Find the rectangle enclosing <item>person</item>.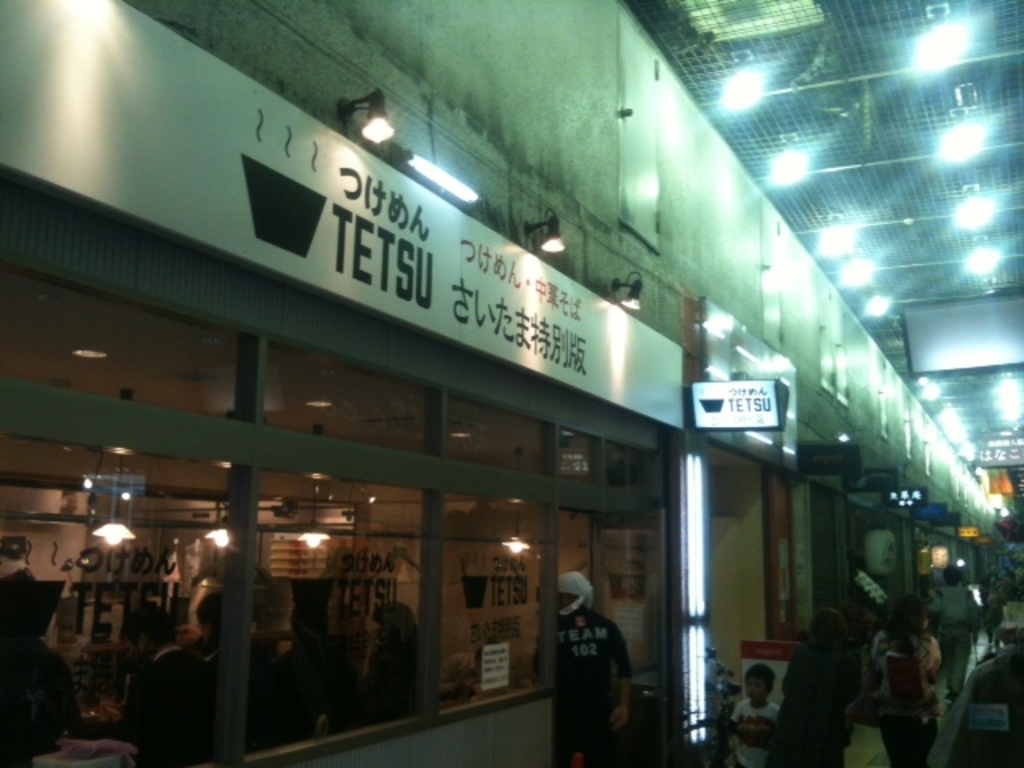
x1=528 y1=566 x2=635 y2=766.
